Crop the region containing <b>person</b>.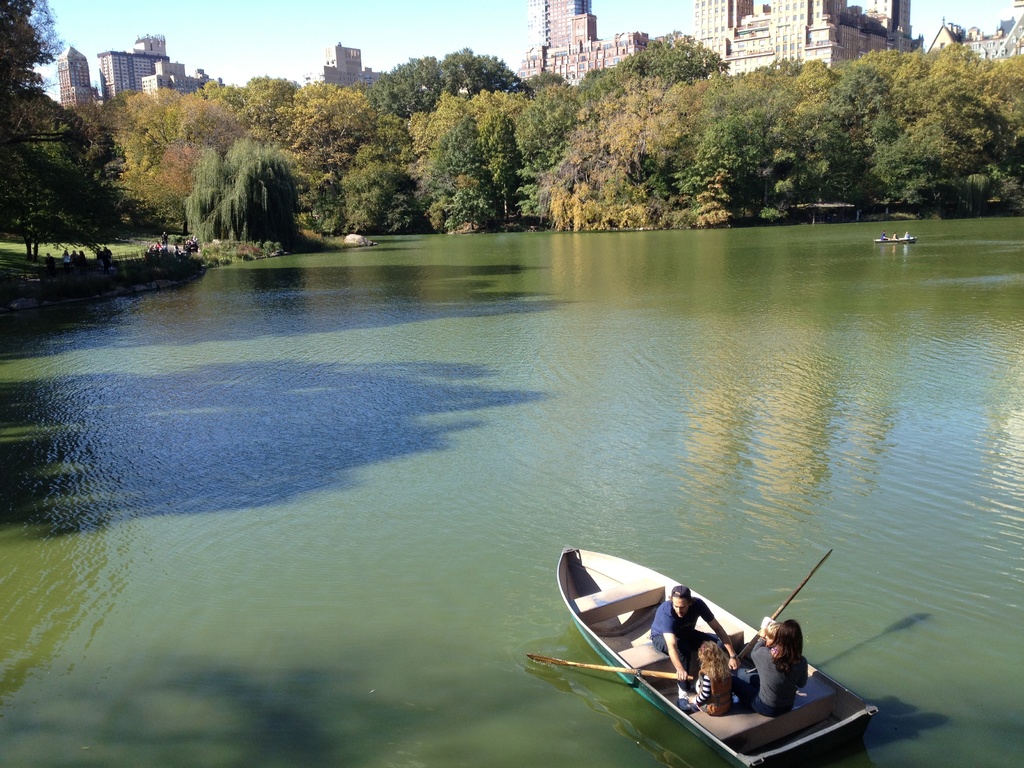
Crop region: locate(881, 230, 888, 241).
